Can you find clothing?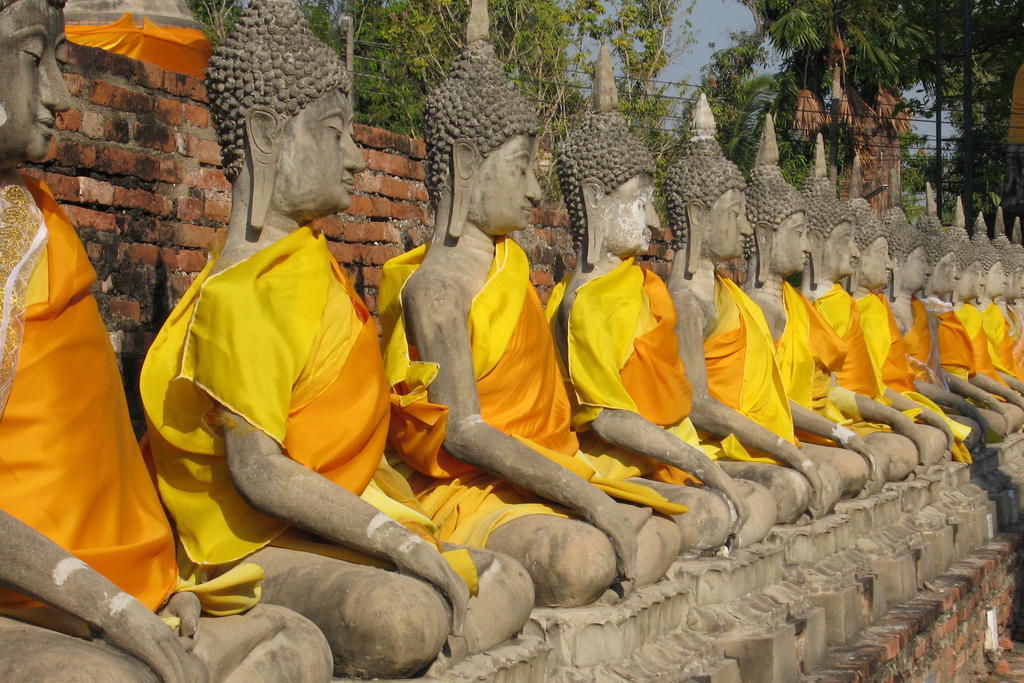
Yes, bounding box: 775/275/868/450.
